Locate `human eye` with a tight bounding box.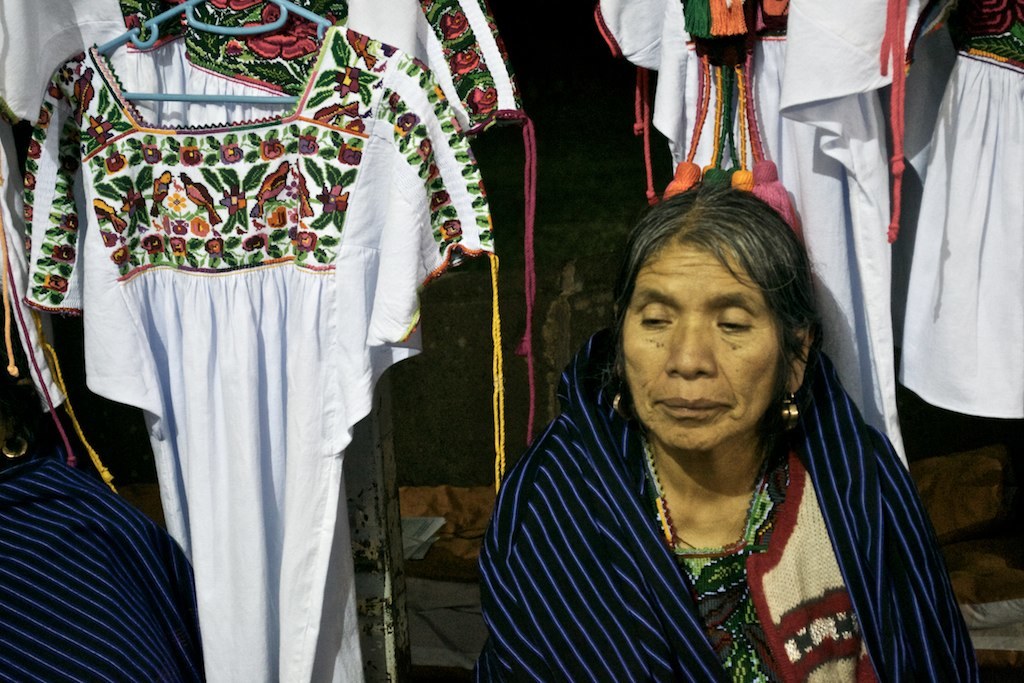
<box>635,304,678,330</box>.
